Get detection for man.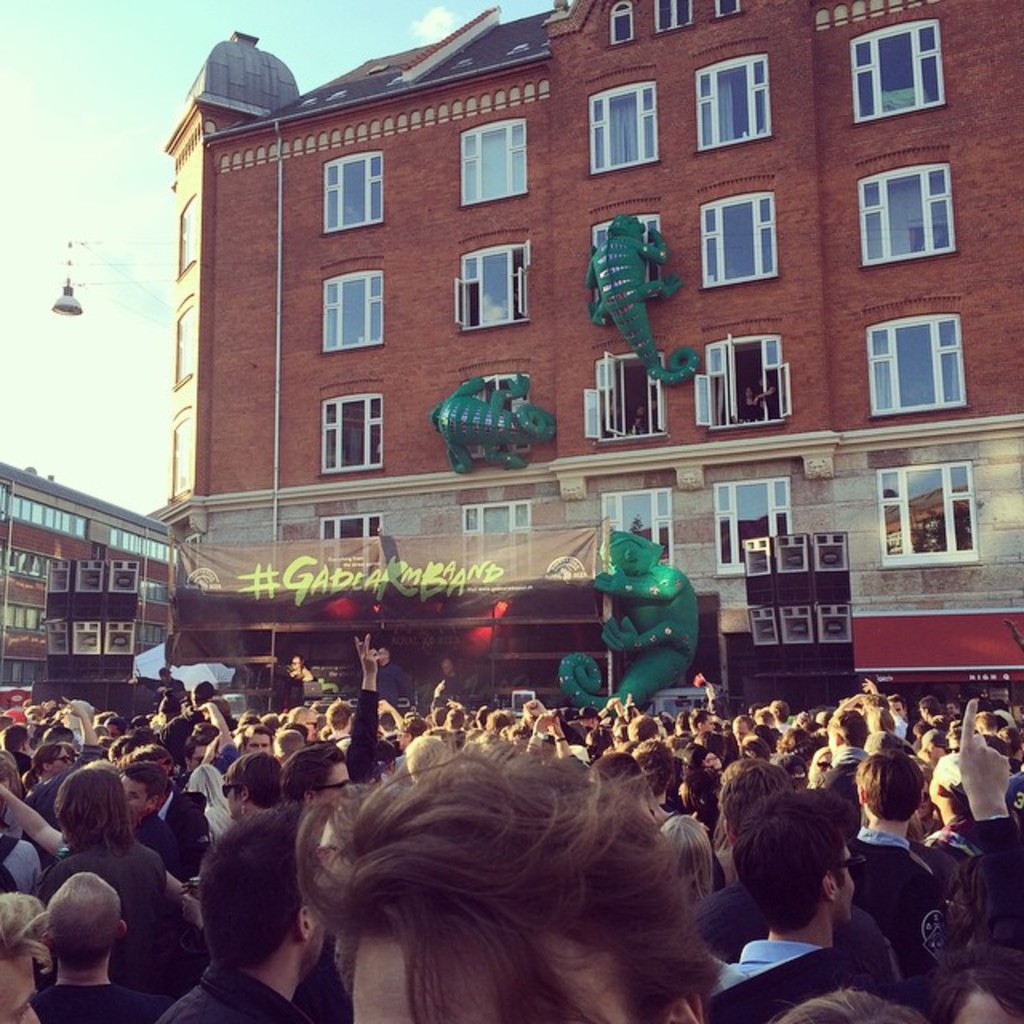
Detection: BBox(285, 643, 387, 803).
